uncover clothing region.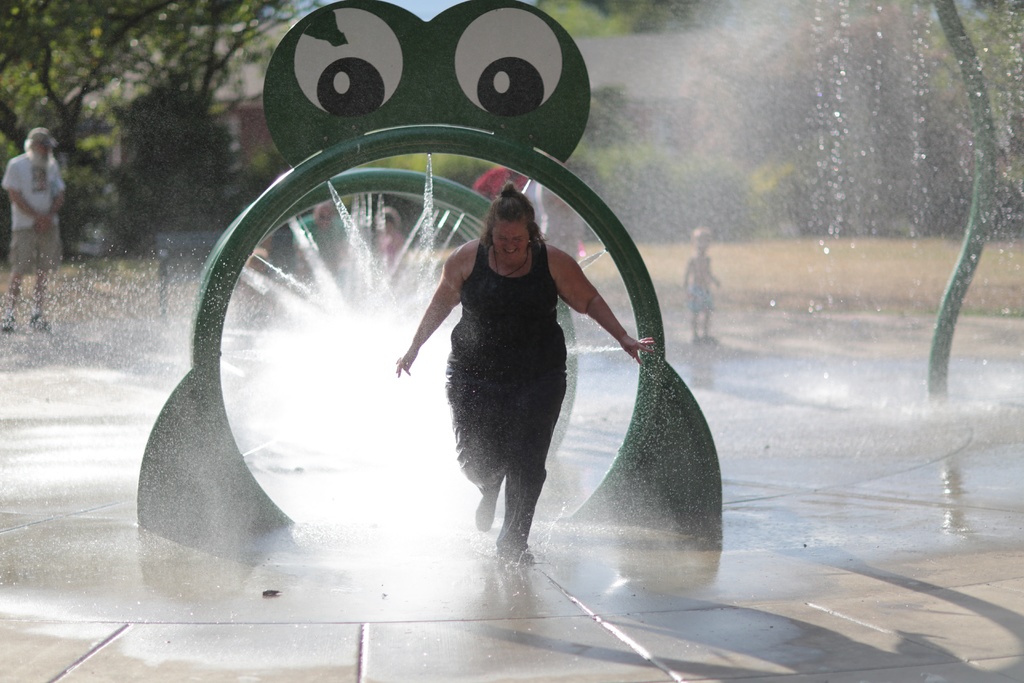
Uncovered: bbox(449, 239, 561, 475).
